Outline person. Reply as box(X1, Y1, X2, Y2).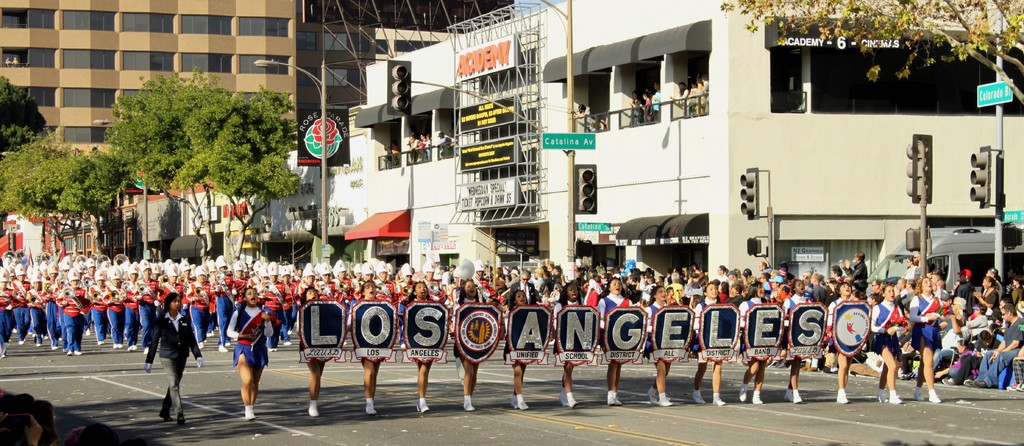
box(506, 286, 535, 415).
